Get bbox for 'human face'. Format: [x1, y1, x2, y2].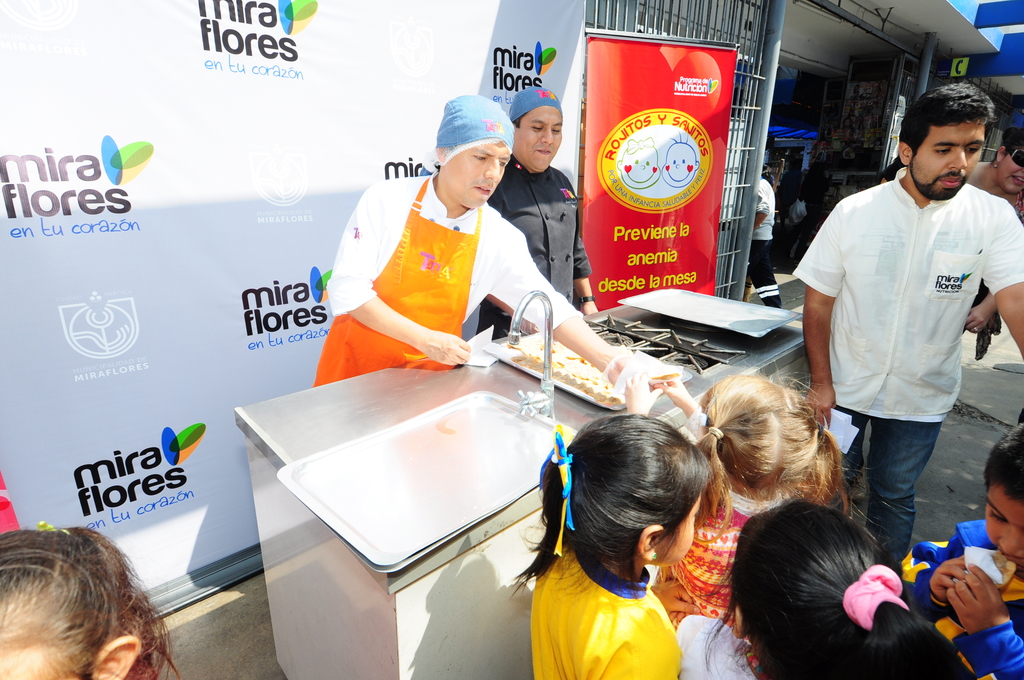
[664, 494, 705, 567].
